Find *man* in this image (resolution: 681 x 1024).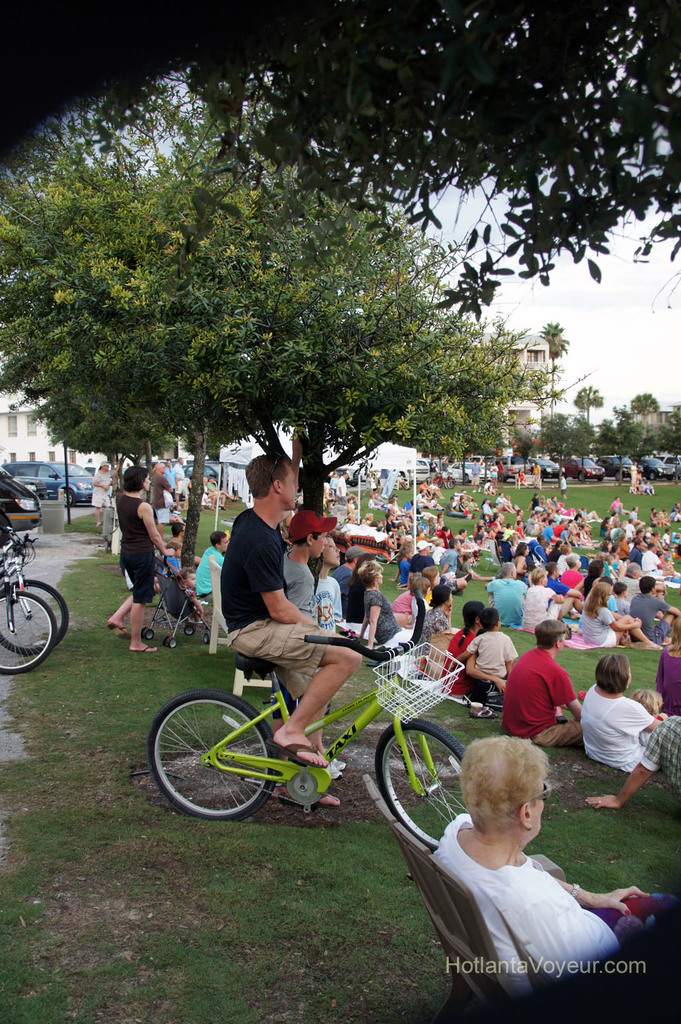
(626, 535, 643, 572).
